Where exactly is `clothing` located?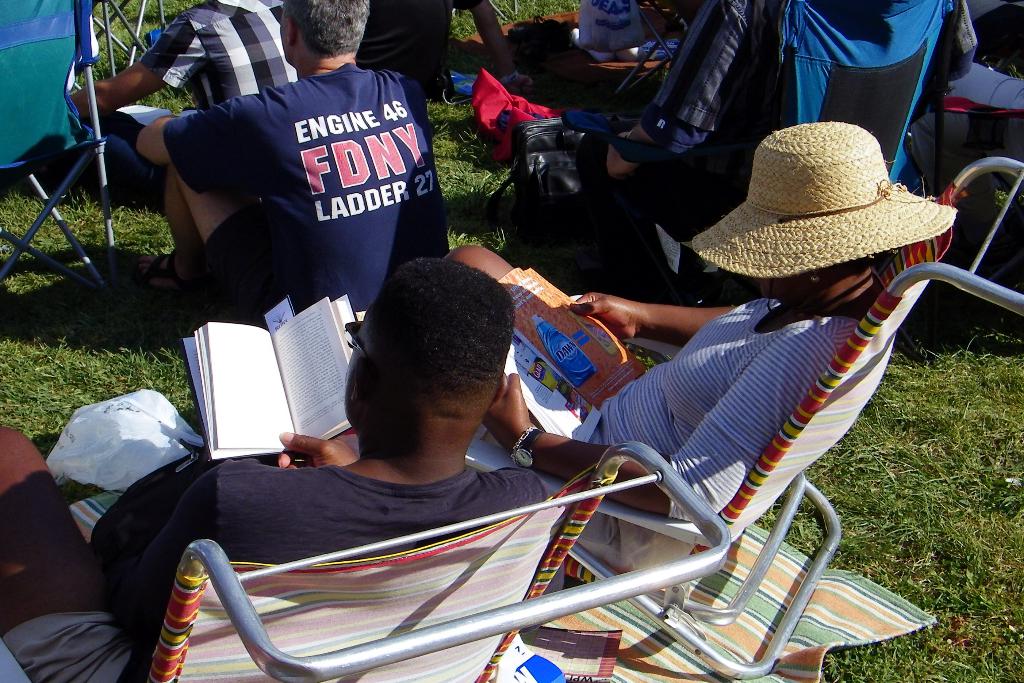
Its bounding box is x1=517 y1=295 x2=863 y2=525.
